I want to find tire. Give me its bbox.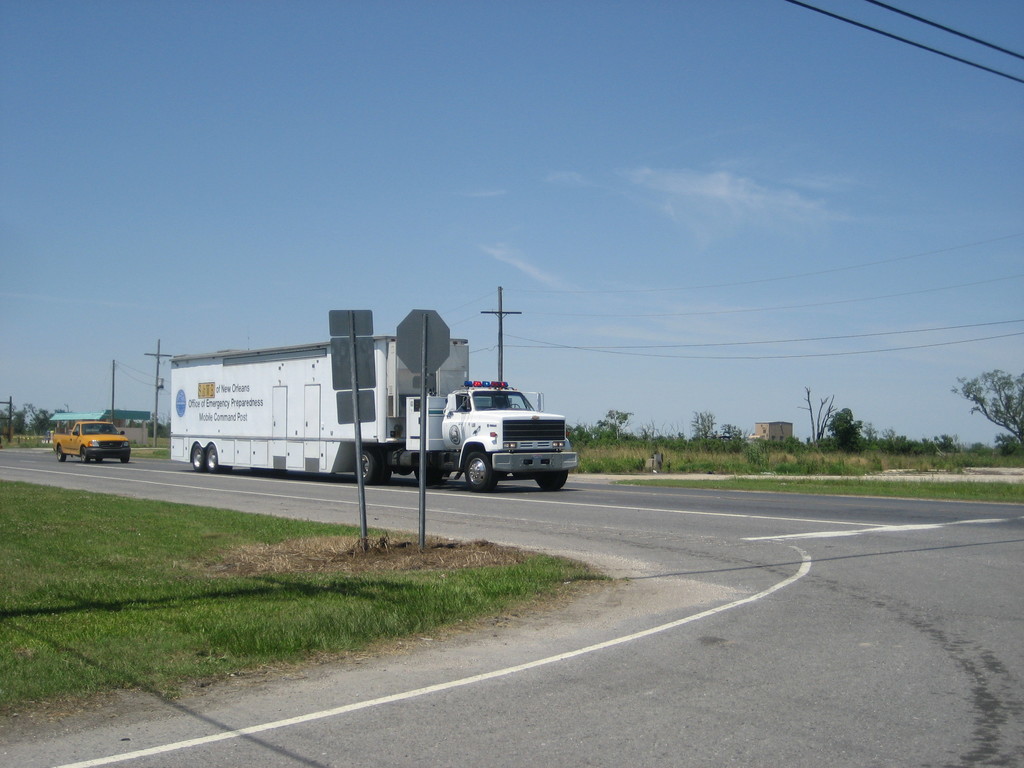
bbox=[413, 456, 436, 479].
